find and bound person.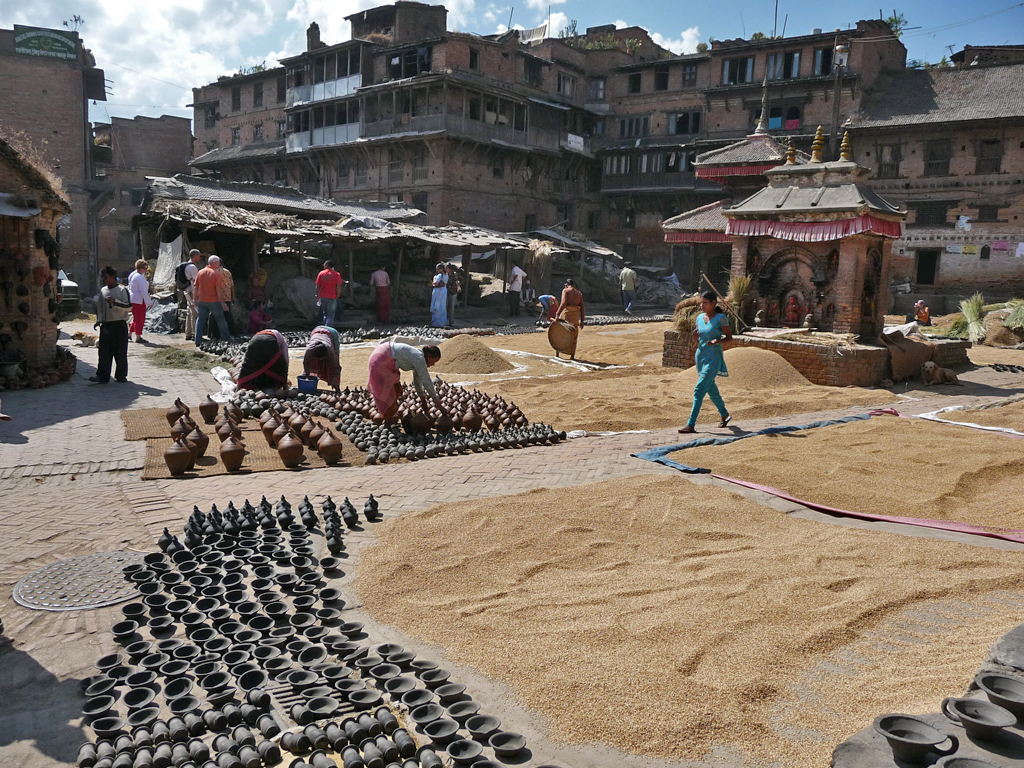
Bound: 447, 267, 461, 323.
